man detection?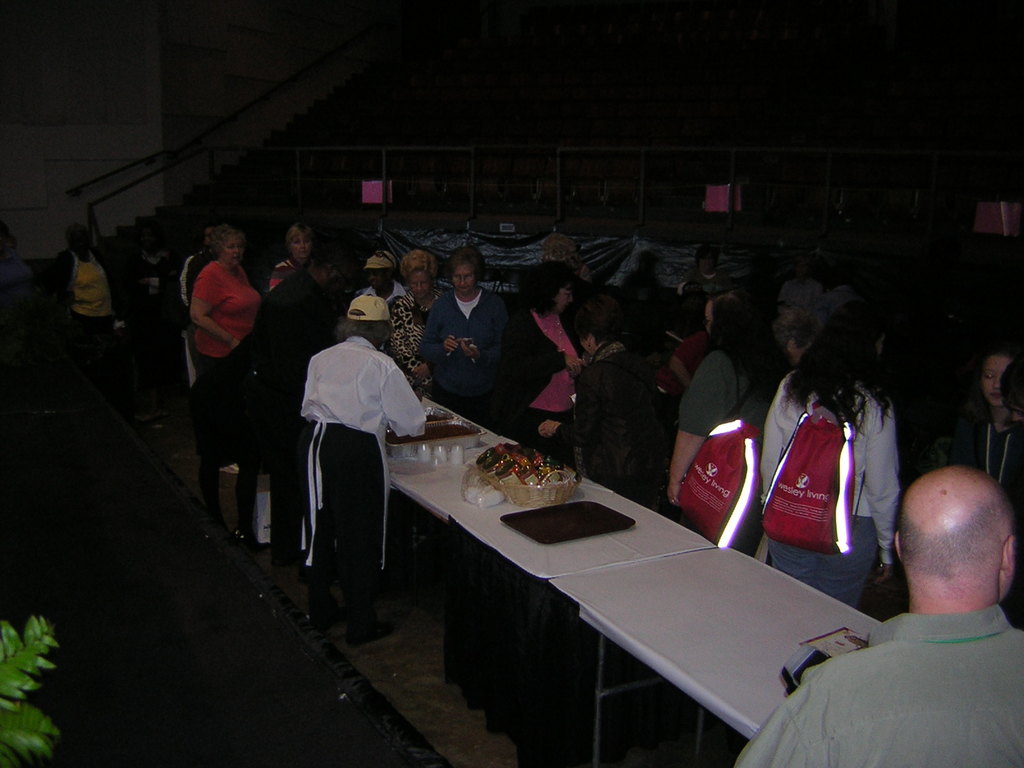
<box>296,288,428,618</box>
